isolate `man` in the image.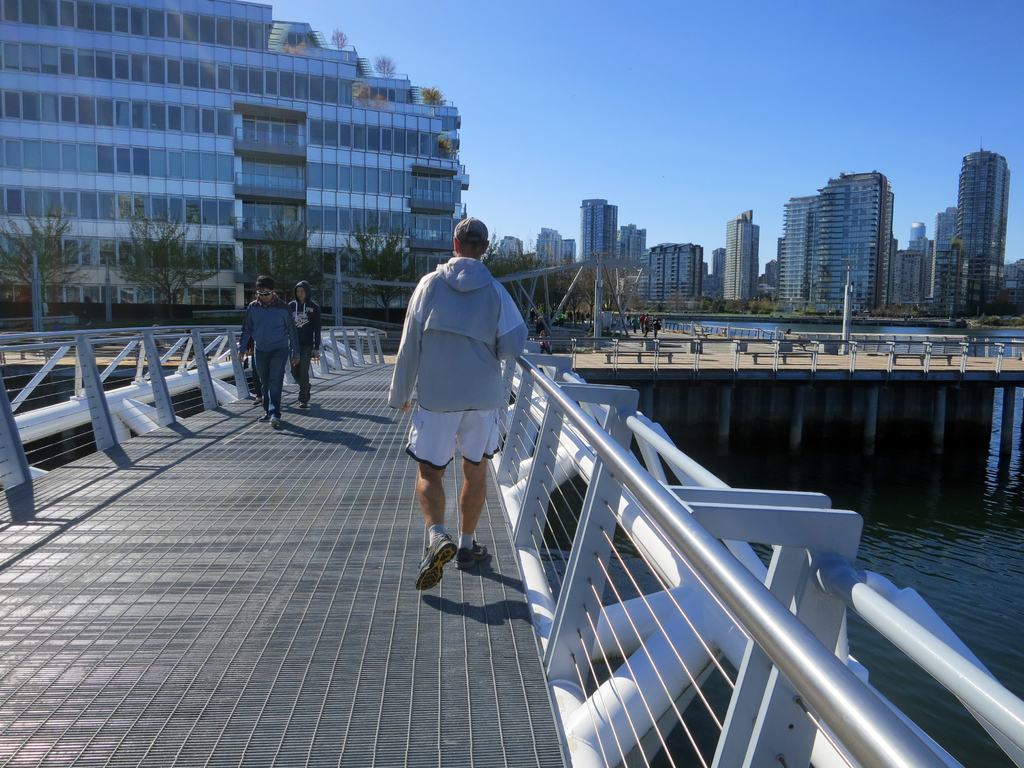
Isolated region: <region>293, 278, 321, 401</region>.
